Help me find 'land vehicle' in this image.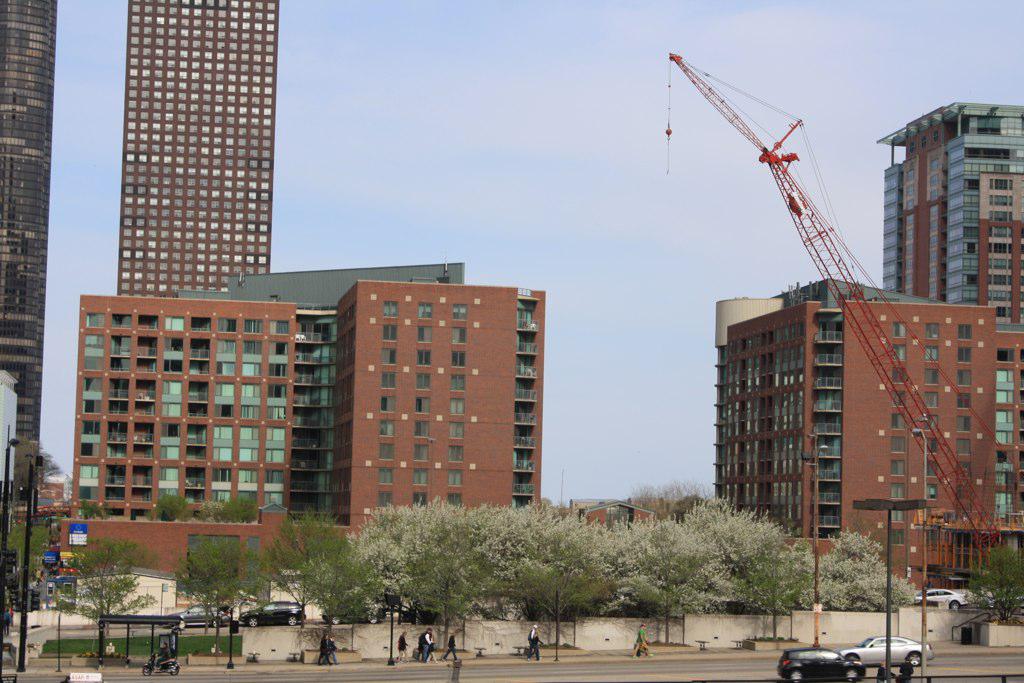
Found it: 162,603,232,628.
